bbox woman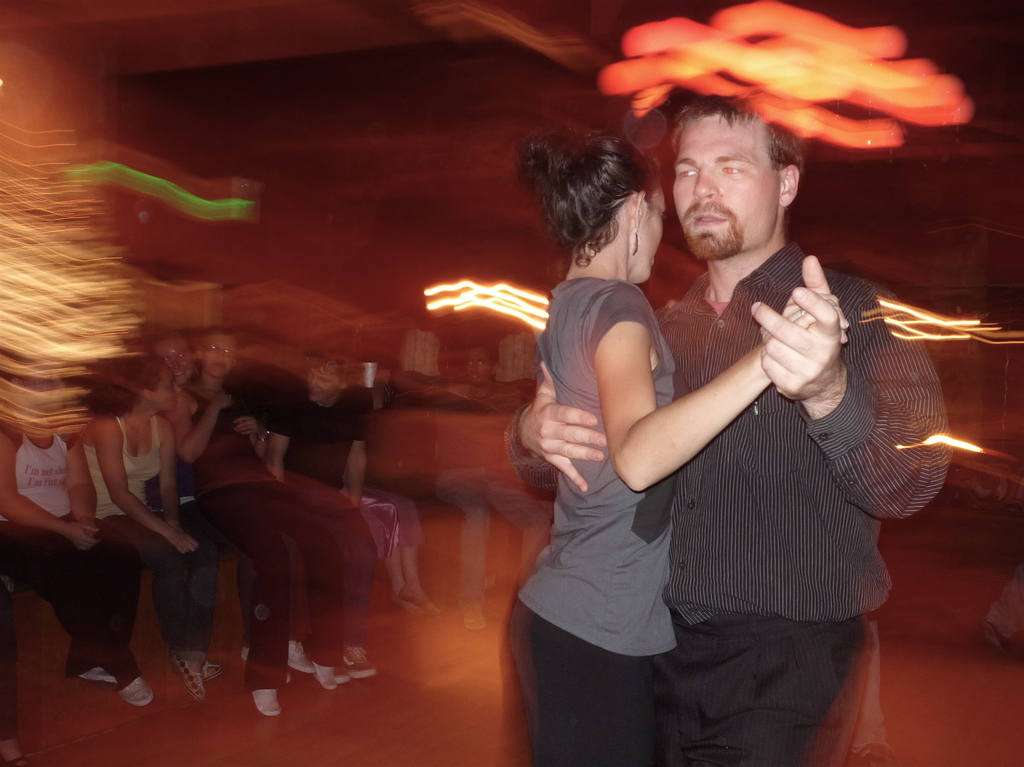
region(76, 350, 221, 706)
